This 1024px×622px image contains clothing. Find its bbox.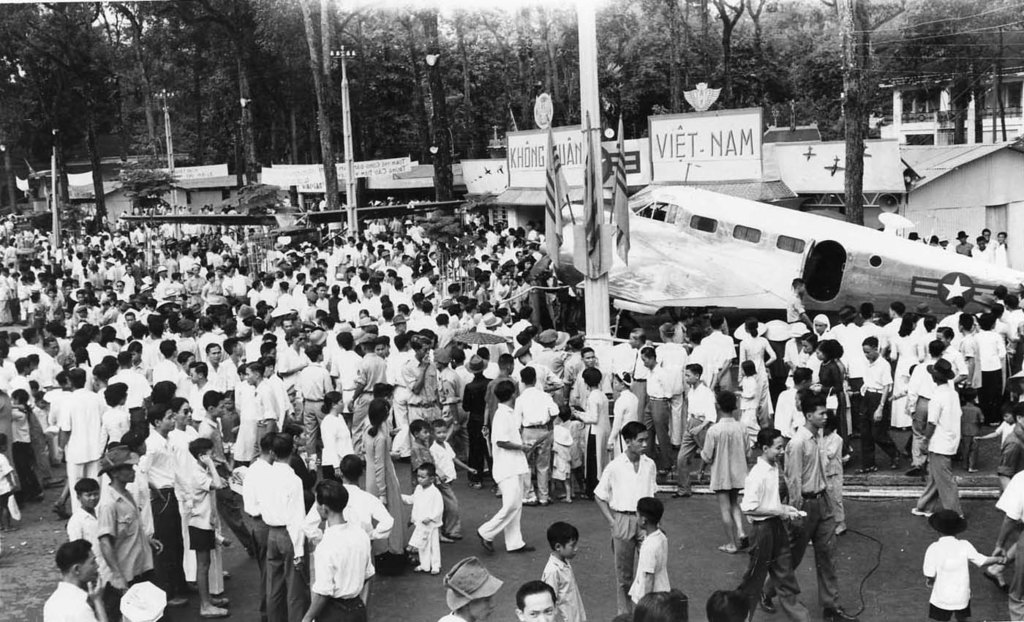
{"left": 805, "top": 425, "right": 851, "bottom": 527}.
